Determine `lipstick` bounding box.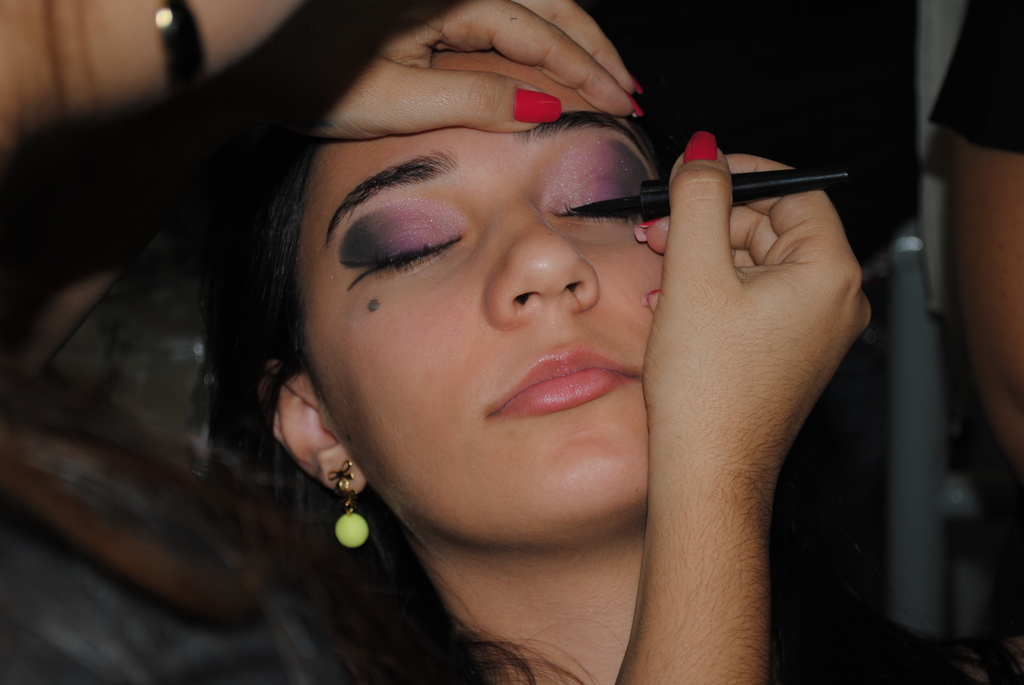
Determined: box(485, 348, 635, 420).
